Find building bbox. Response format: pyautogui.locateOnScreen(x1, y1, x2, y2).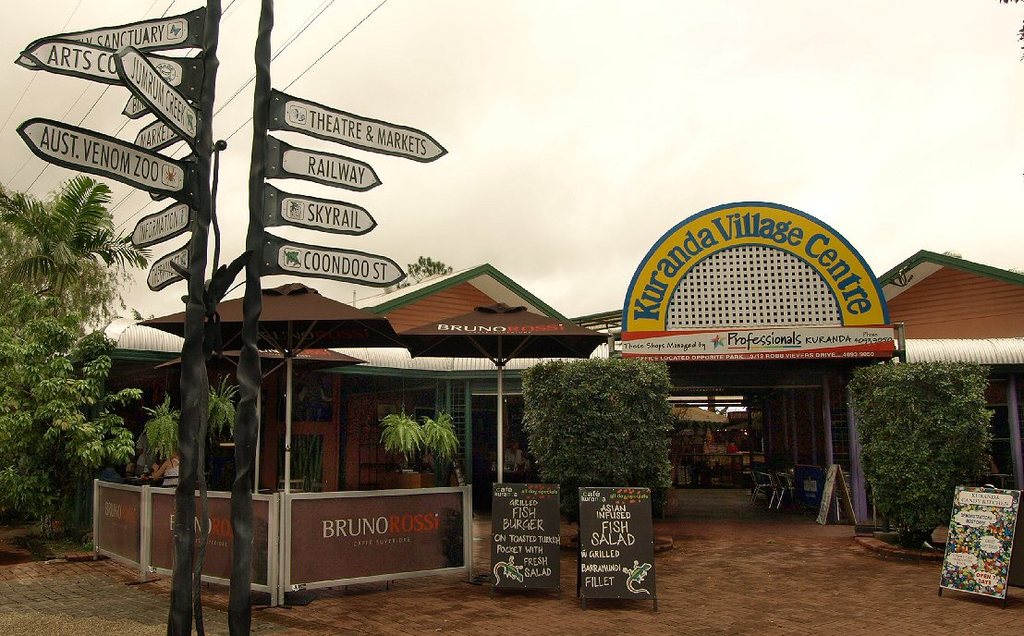
pyautogui.locateOnScreen(74, 196, 1023, 615).
